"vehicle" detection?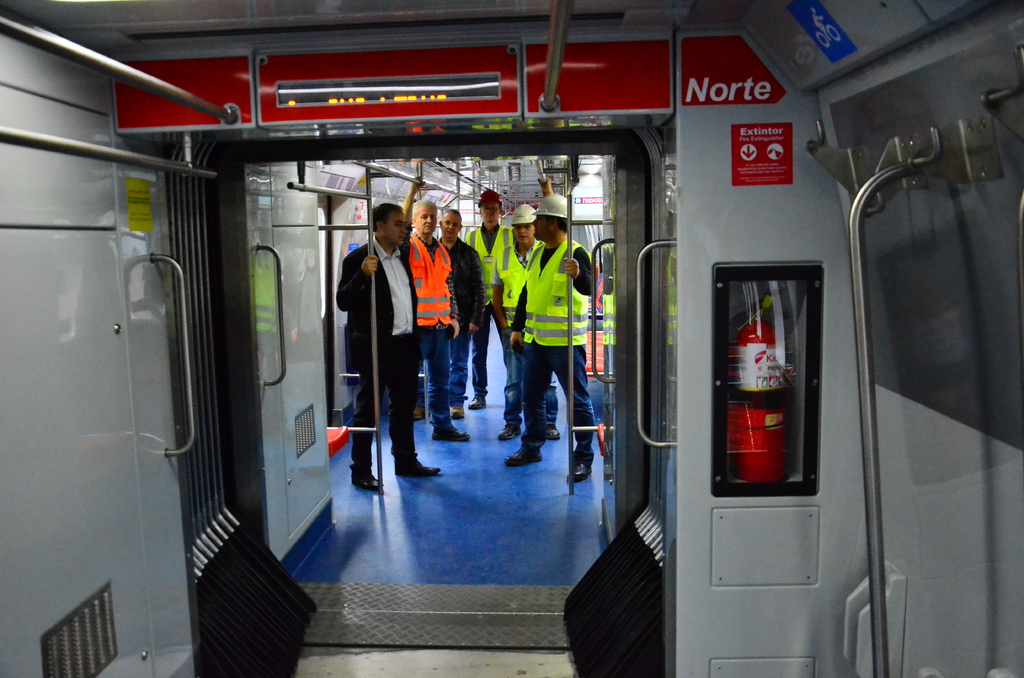
pyautogui.locateOnScreen(0, 0, 1023, 677)
